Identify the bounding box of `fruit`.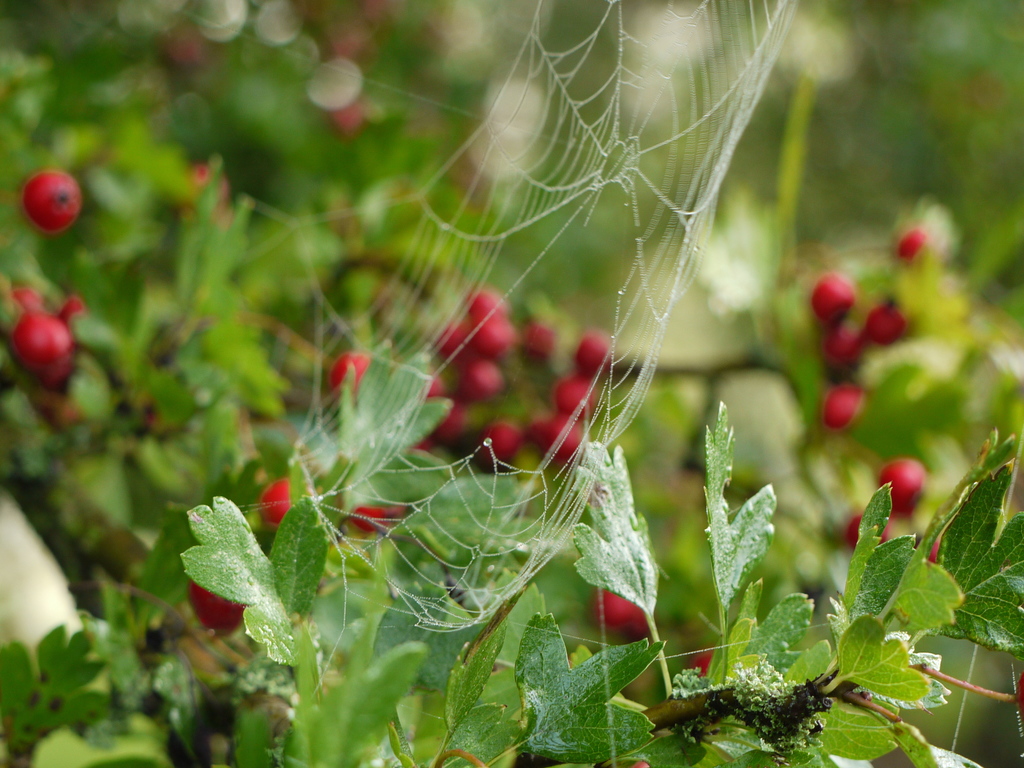
{"x1": 474, "y1": 422, "x2": 520, "y2": 476}.
